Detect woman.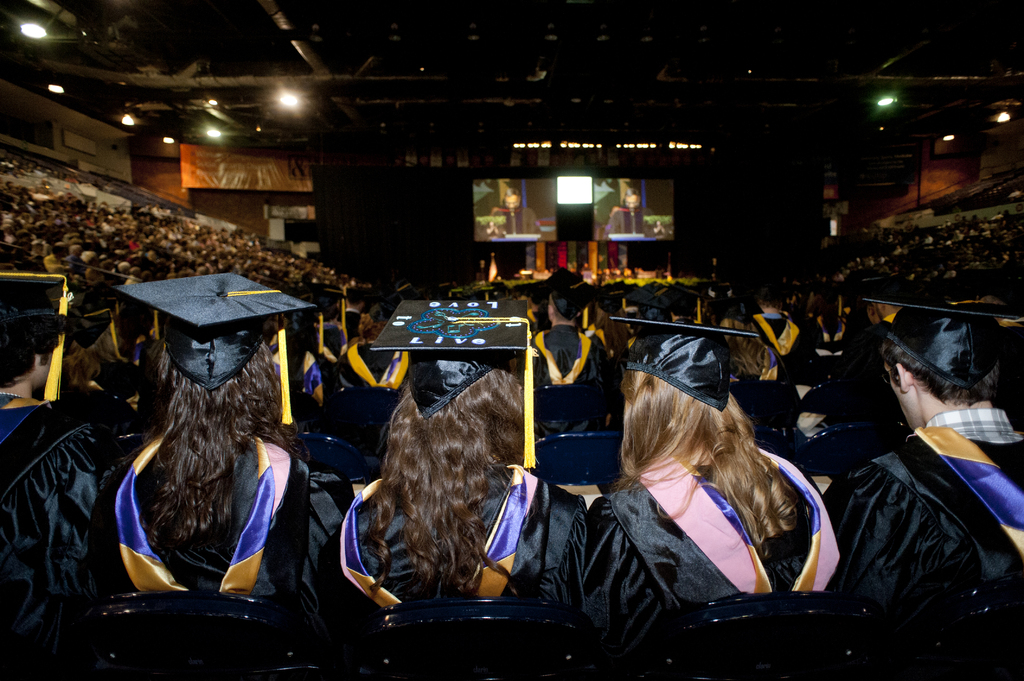
Detected at bbox=(724, 333, 797, 425).
